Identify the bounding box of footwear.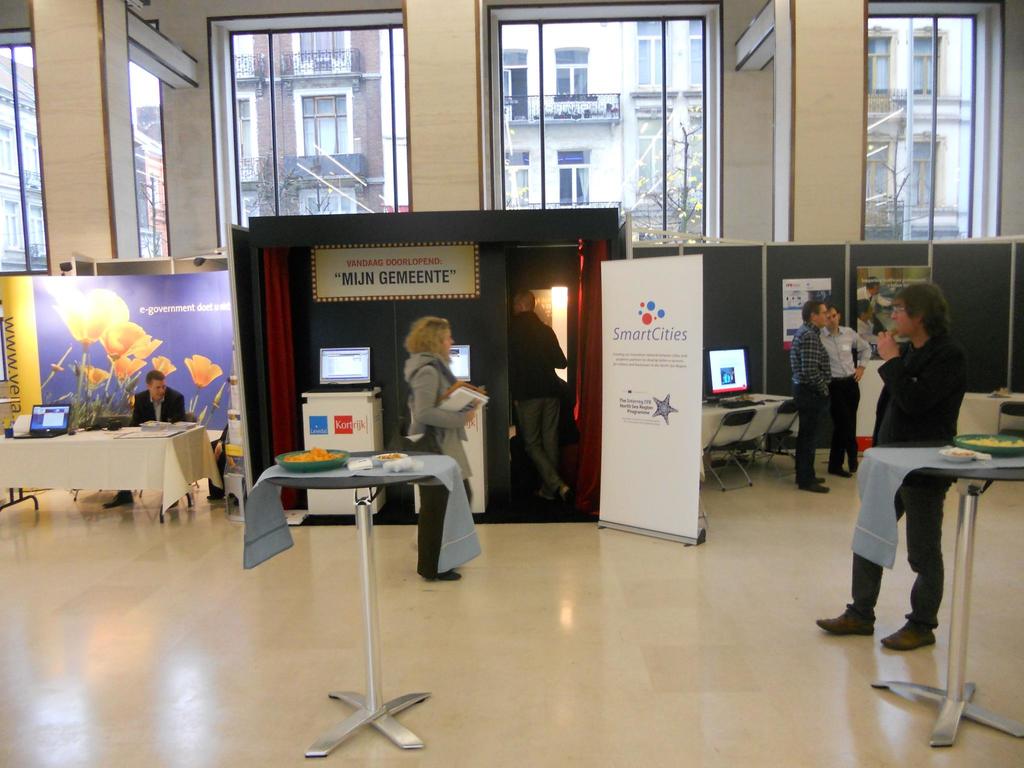
(x1=564, y1=488, x2=572, y2=504).
